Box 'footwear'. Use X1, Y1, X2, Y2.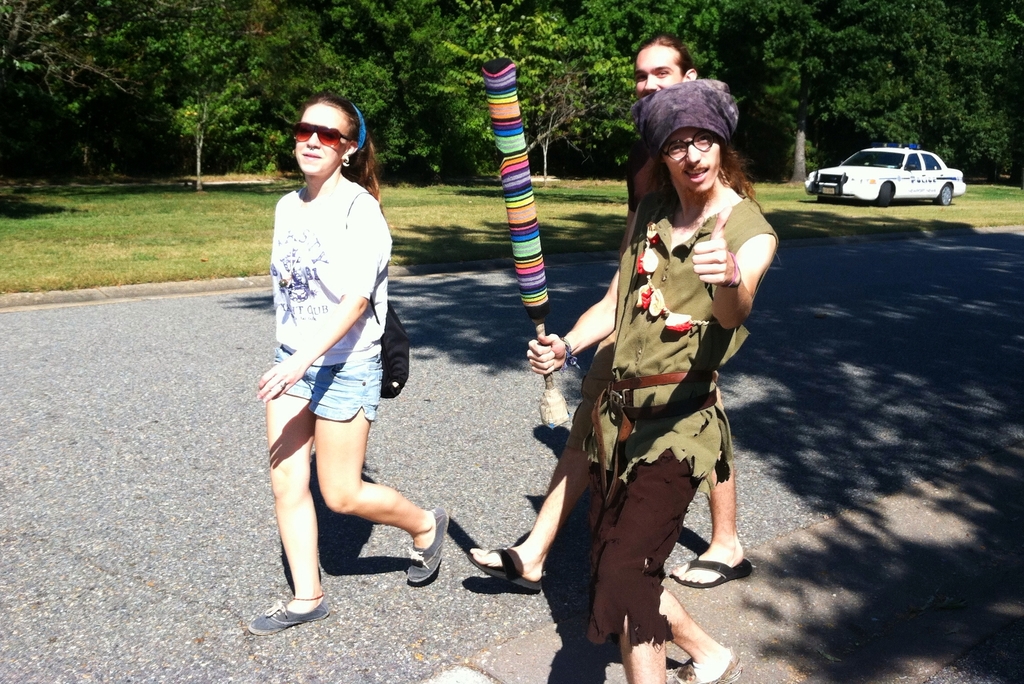
672, 556, 756, 589.
